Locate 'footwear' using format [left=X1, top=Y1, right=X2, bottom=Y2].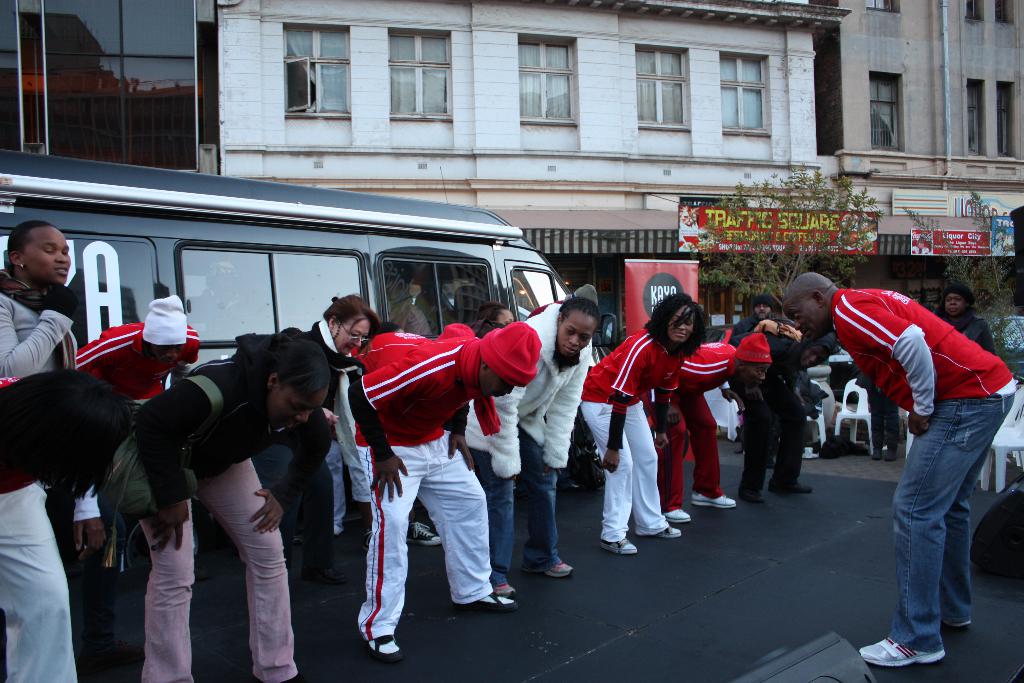
[left=769, top=477, right=814, bottom=493].
